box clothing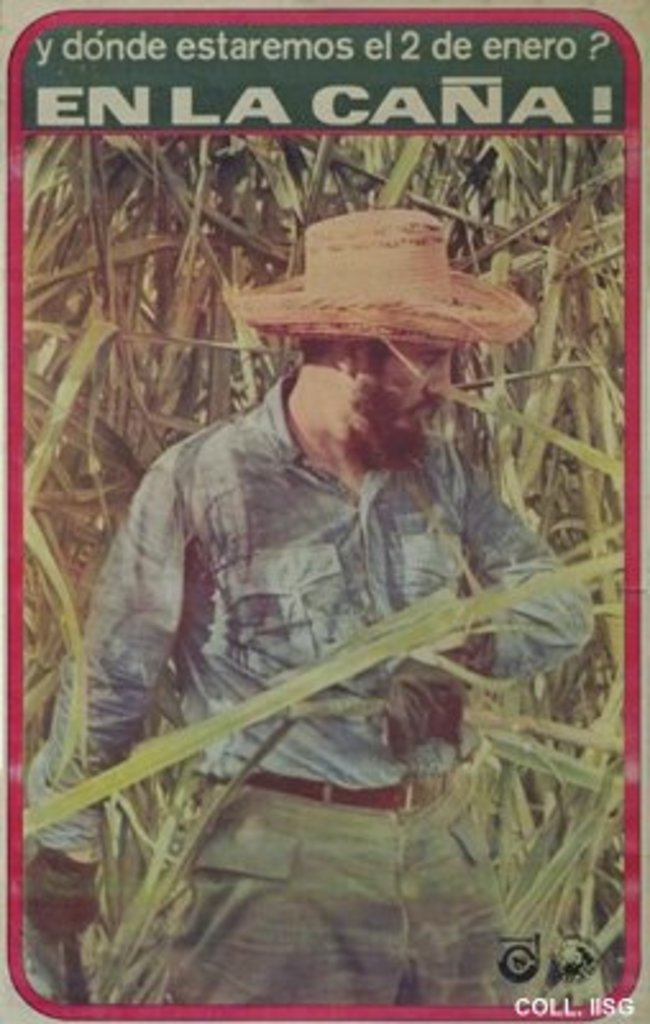
49 340 543 837
